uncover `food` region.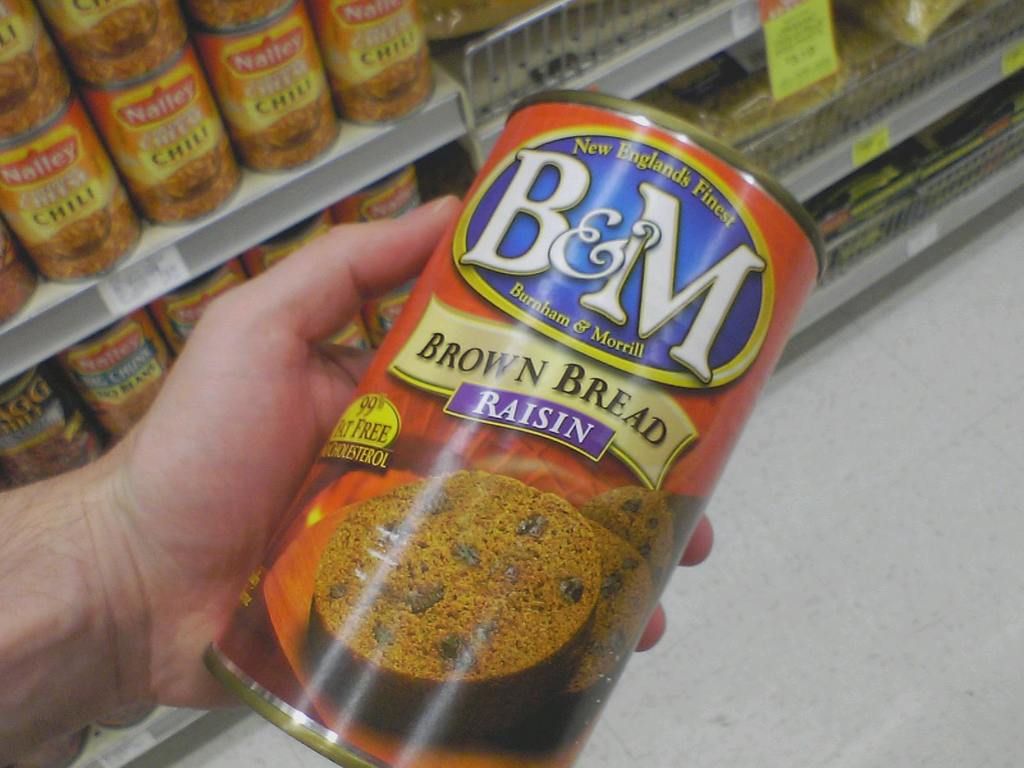
Uncovered: 8, 723, 88, 767.
